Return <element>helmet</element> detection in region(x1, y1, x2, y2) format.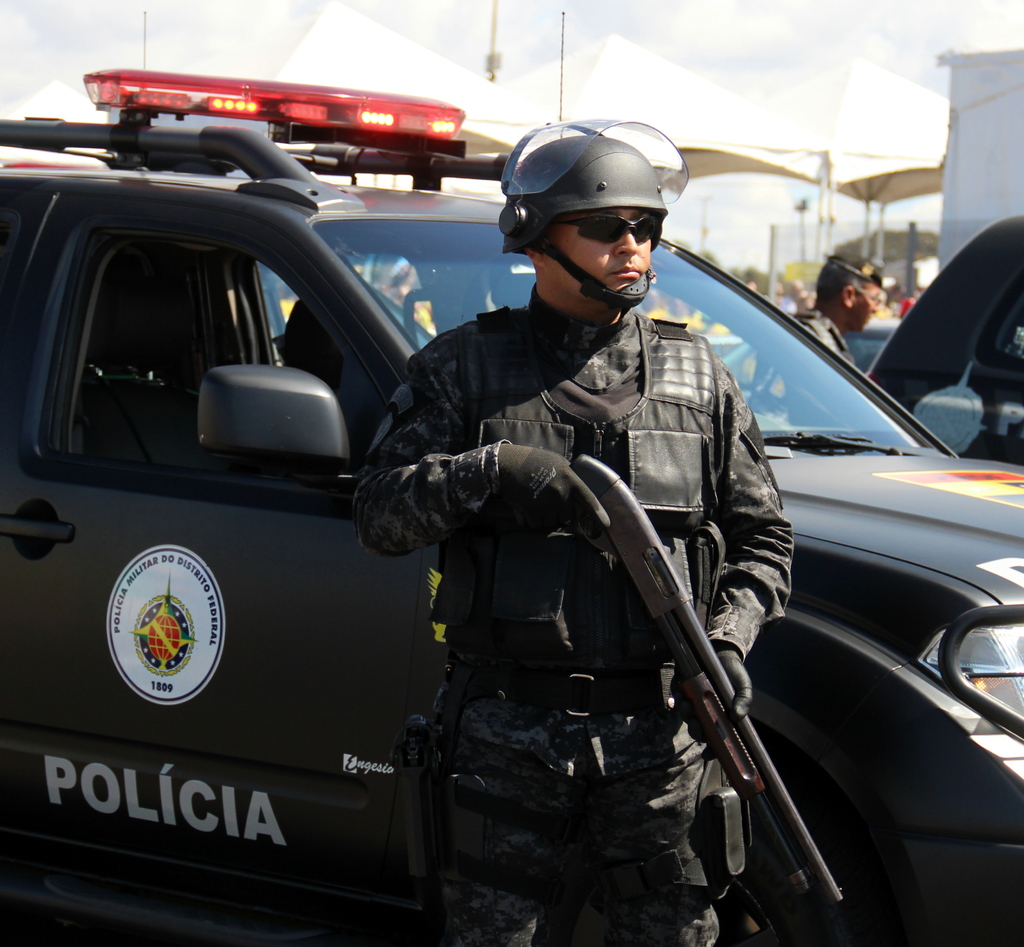
region(495, 117, 685, 314).
